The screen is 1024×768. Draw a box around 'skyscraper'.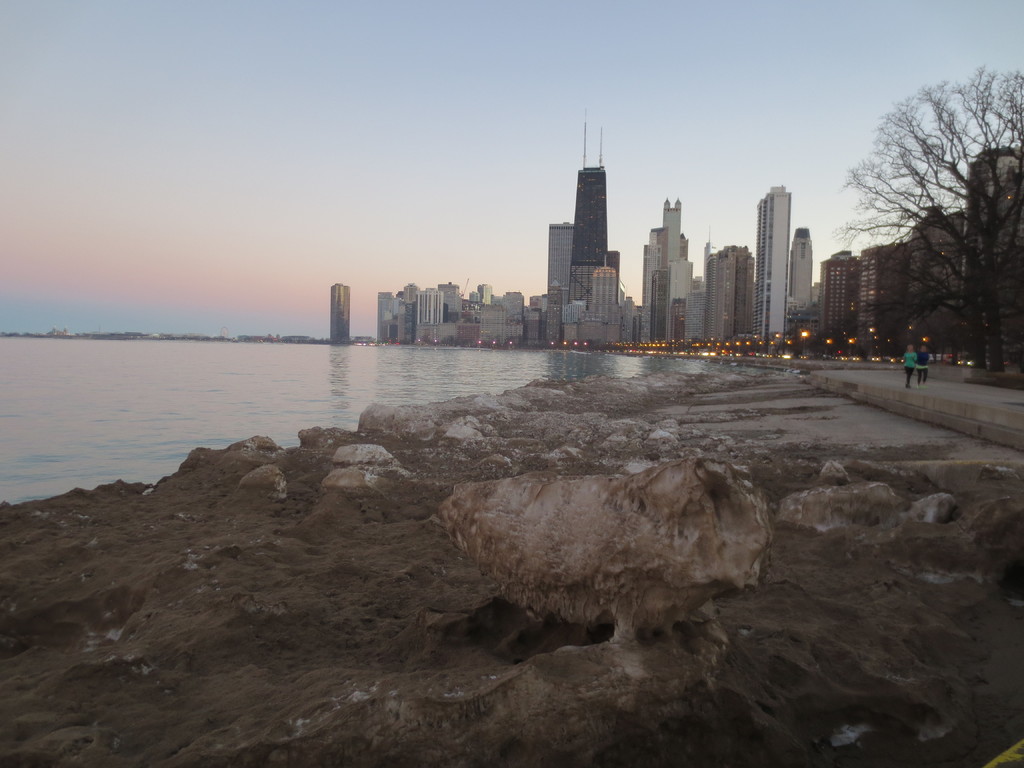
(left=394, top=303, right=406, bottom=346).
